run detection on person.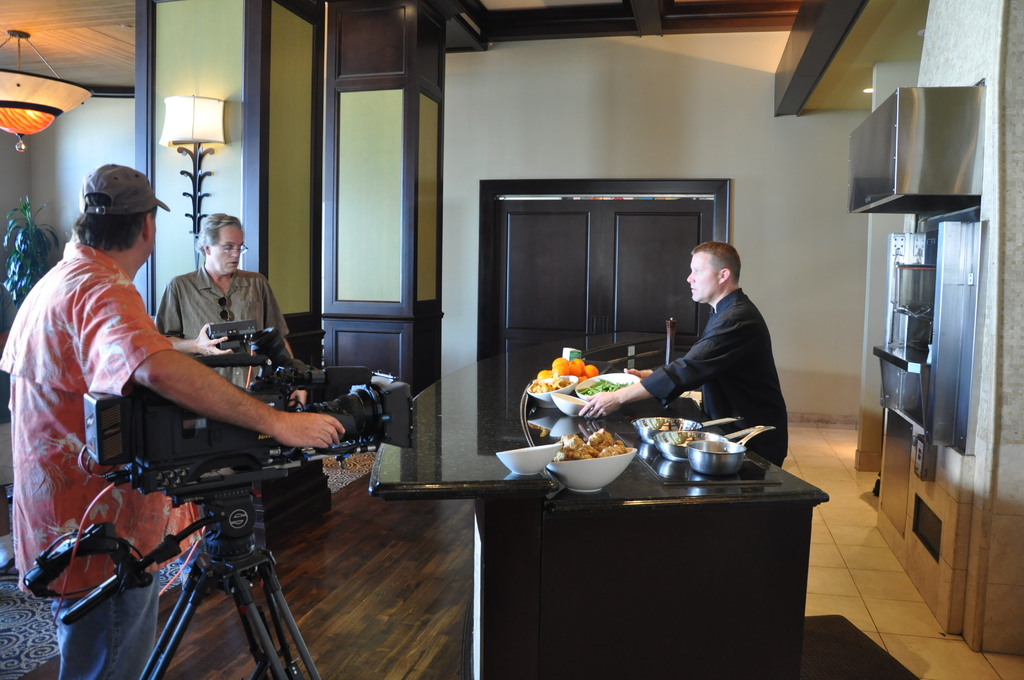
Result: (0,163,353,679).
